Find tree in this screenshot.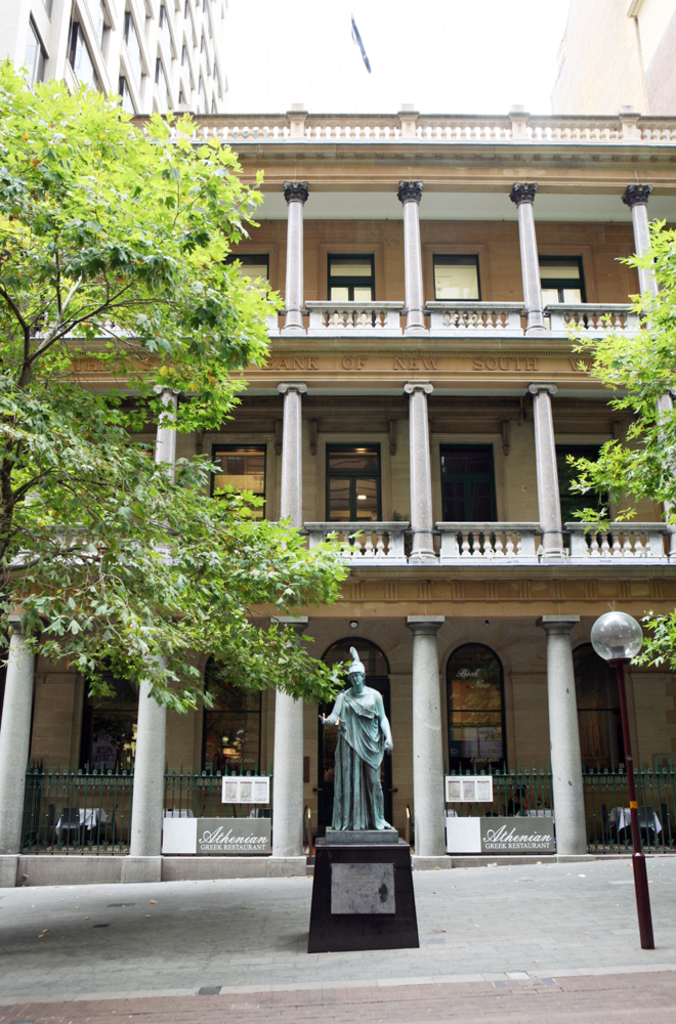
The bounding box for tree is [x1=561, y1=217, x2=675, y2=680].
